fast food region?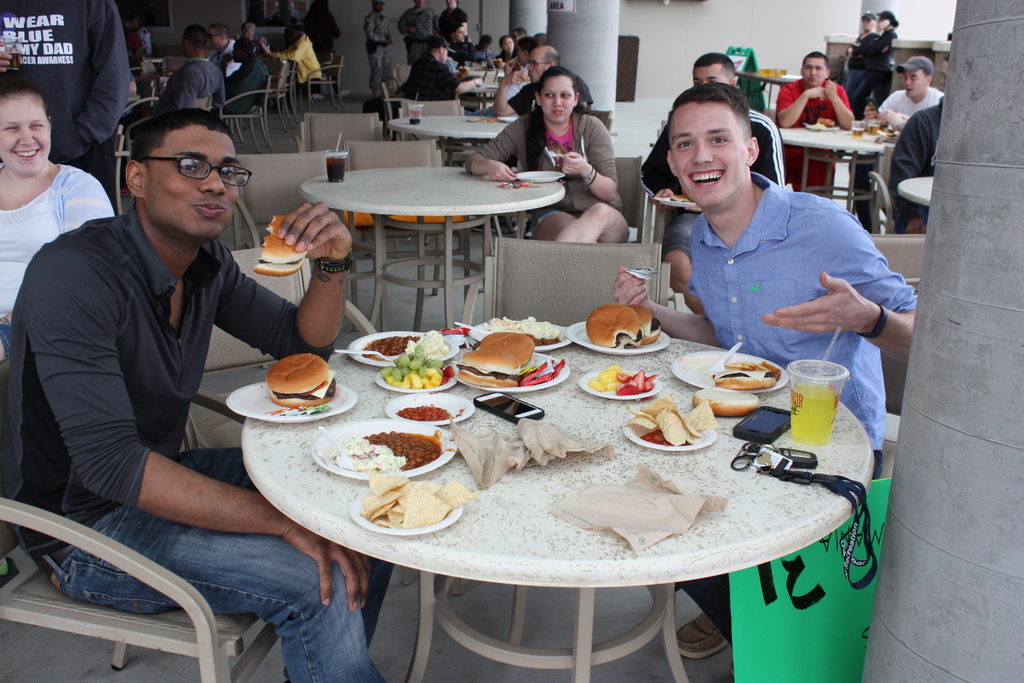
[x1=438, y1=481, x2=479, y2=509]
